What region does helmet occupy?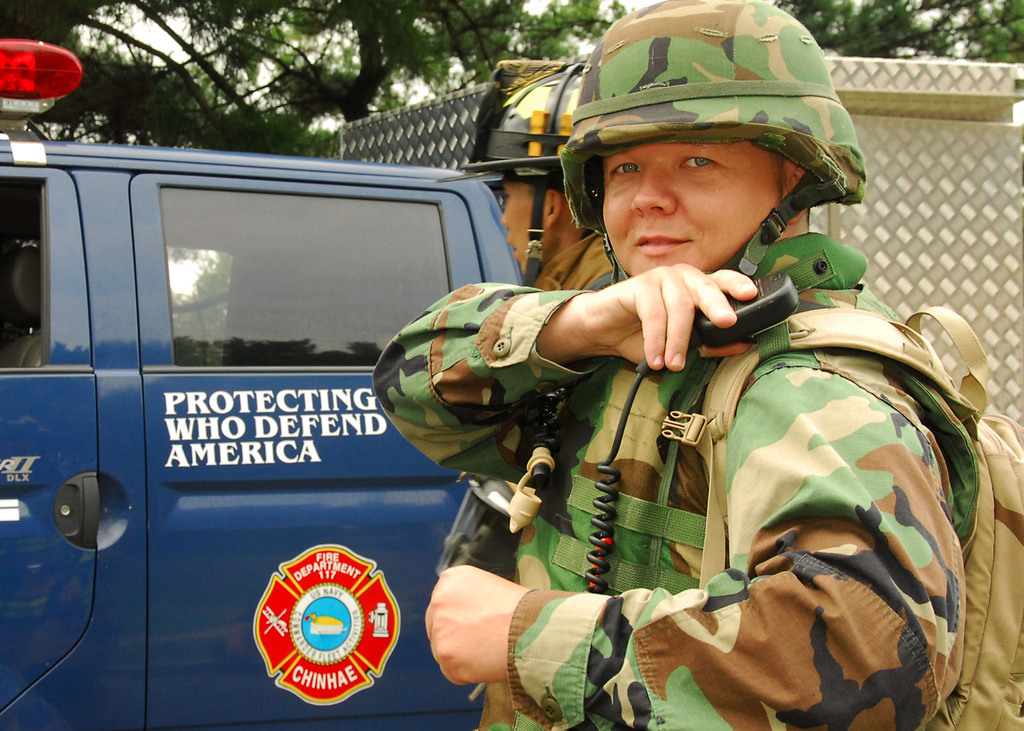
560,0,870,282.
